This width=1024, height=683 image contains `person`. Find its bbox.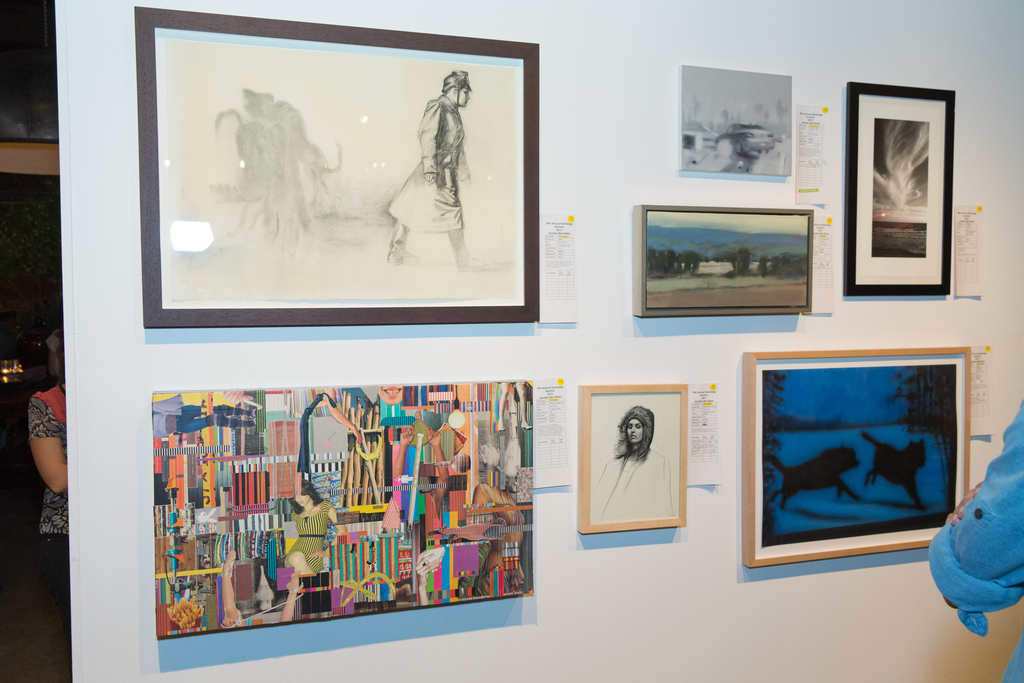
box(385, 68, 481, 272).
